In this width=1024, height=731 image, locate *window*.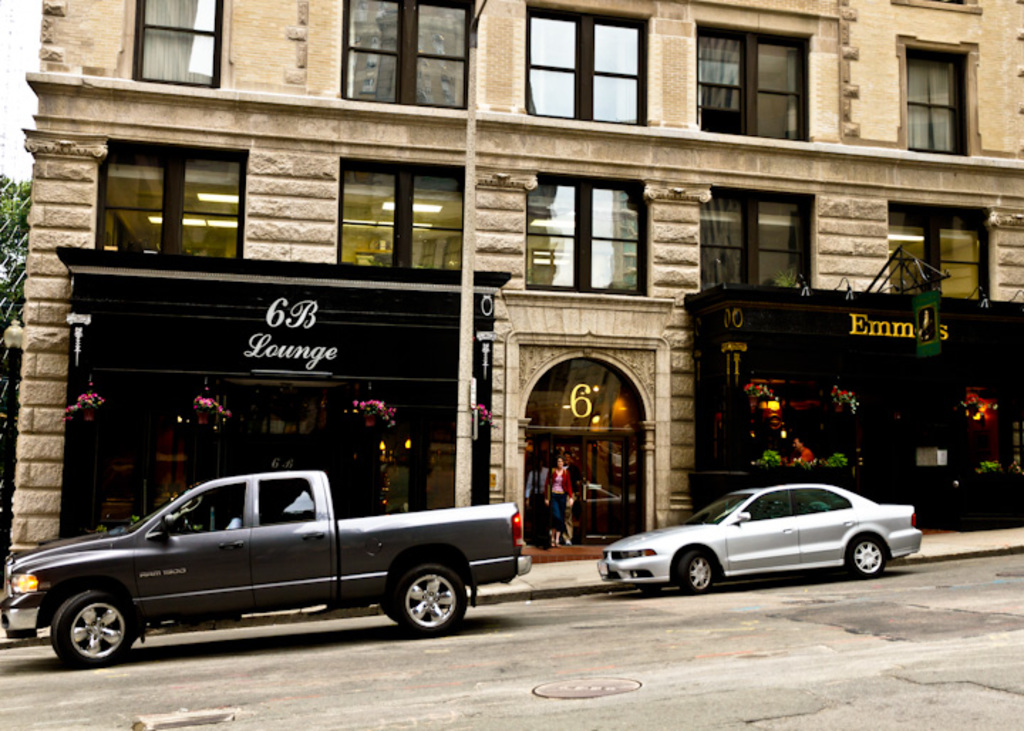
Bounding box: Rect(694, 20, 811, 141).
